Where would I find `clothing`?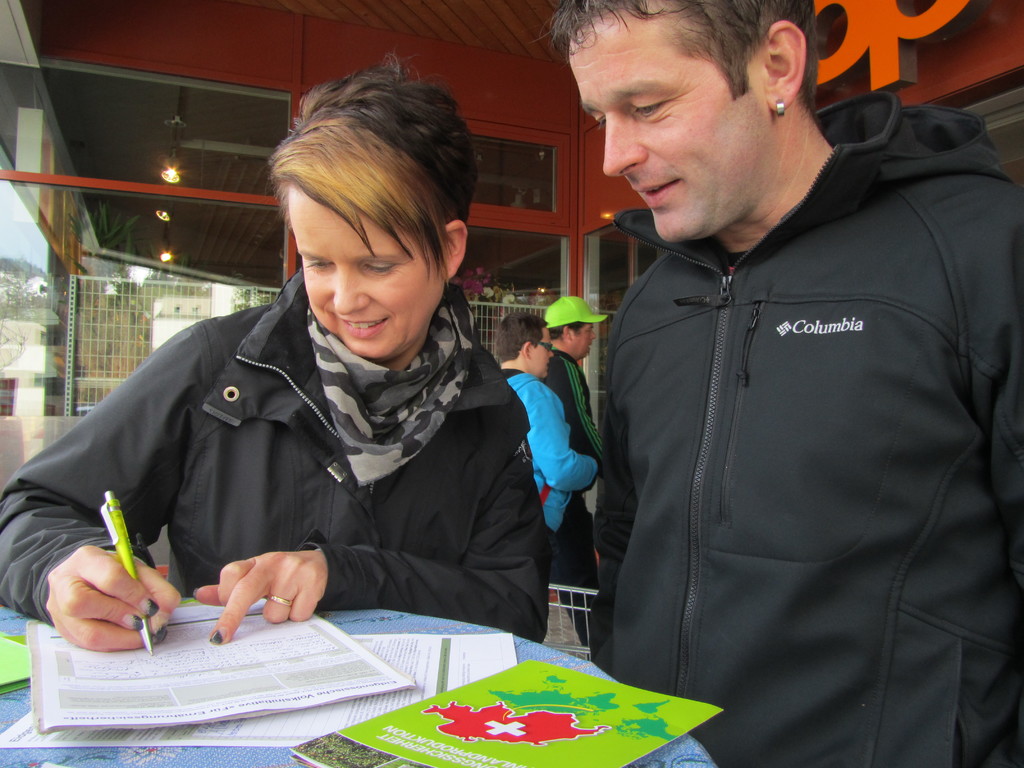
At (x1=493, y1=365, x2=599, y2=582).
